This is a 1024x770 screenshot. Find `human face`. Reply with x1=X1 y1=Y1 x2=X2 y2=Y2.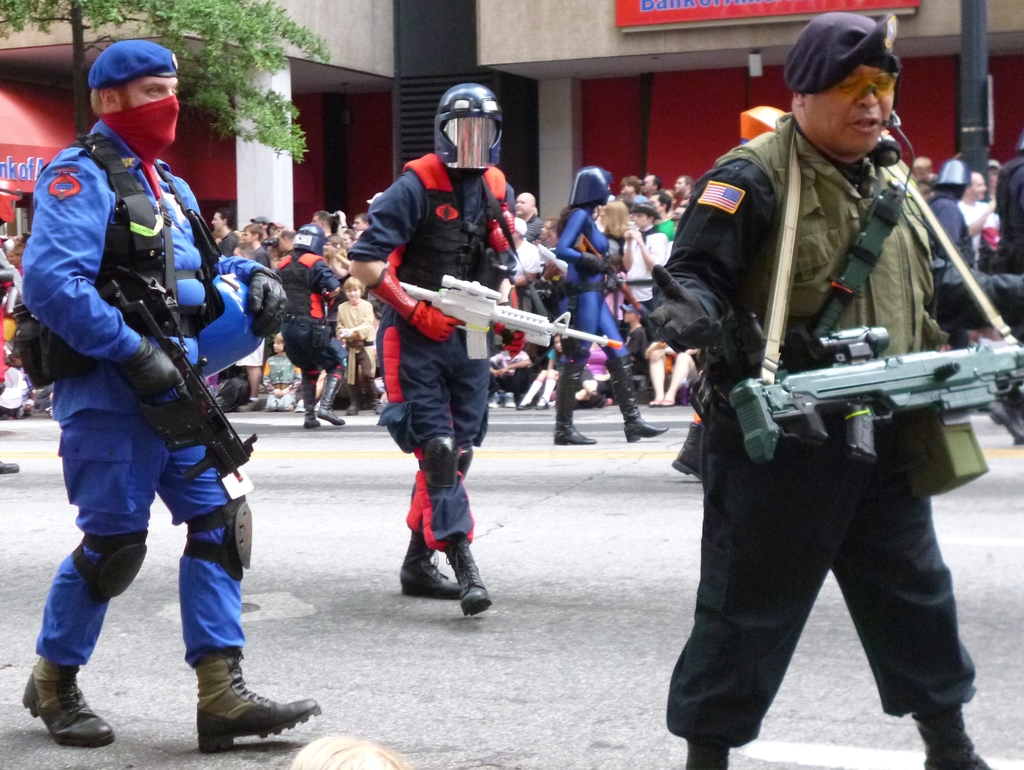
x1=970 y1=175 x2=985 y2=200.
